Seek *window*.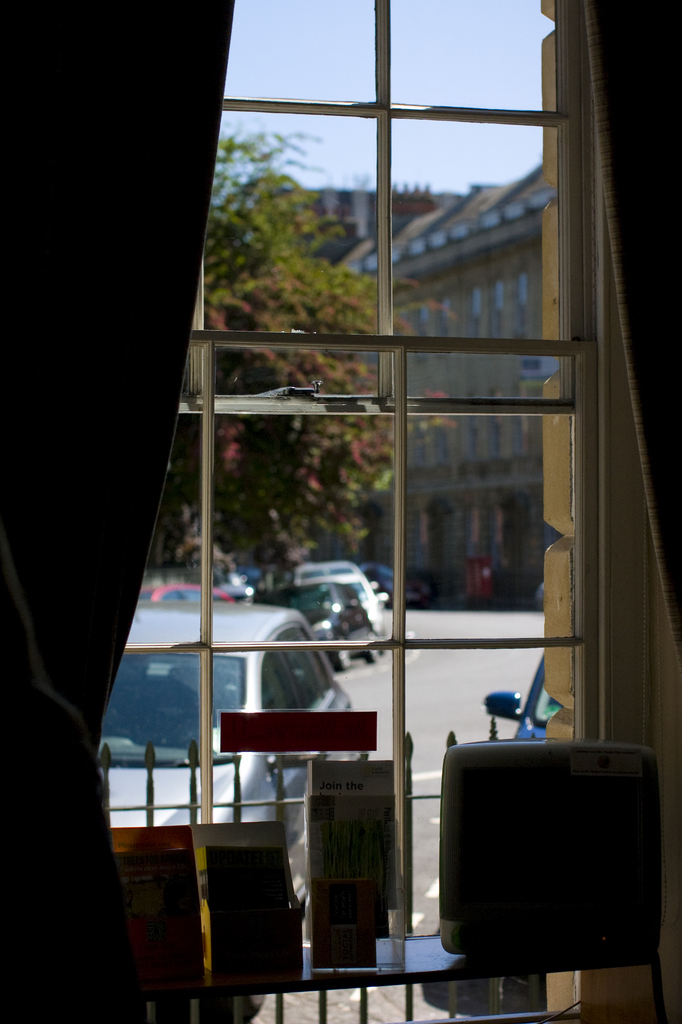
x1=102 y1=0 x2=597 y2=1023.
